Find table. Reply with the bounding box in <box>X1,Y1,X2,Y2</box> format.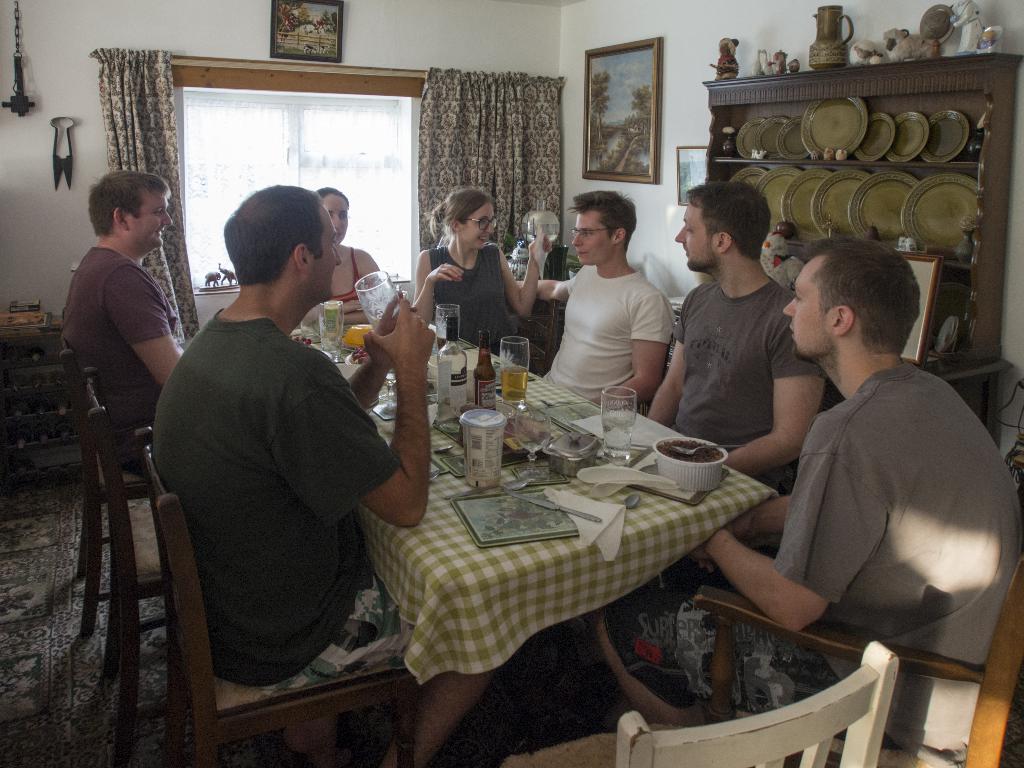
<box>255,342,903,749</box>.
